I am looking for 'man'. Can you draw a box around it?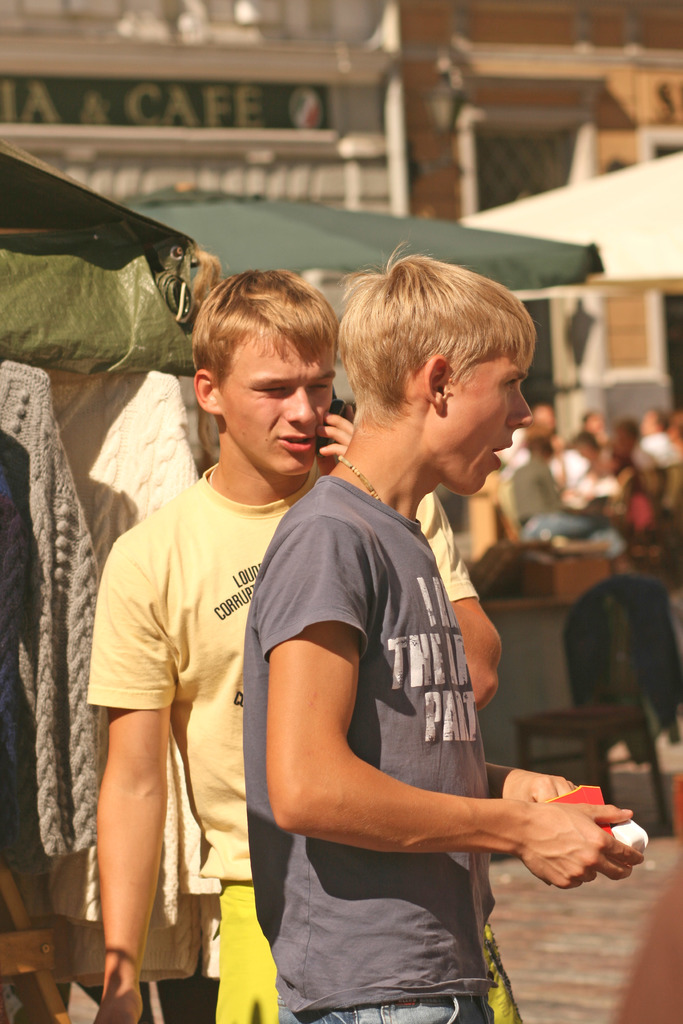
Sure, the bounding box is [x1=88, y1=266, x2=520, y2=1023].
